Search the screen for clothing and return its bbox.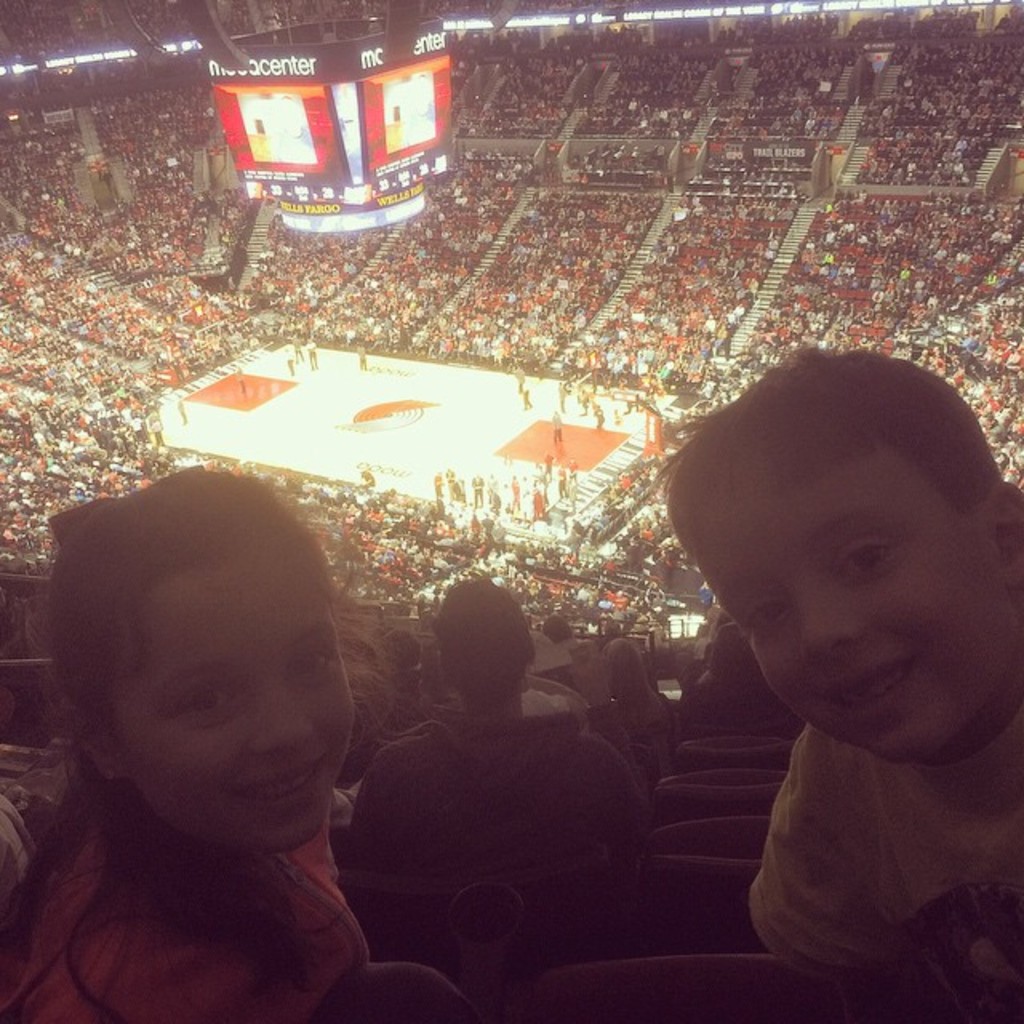
Found: (x1=334, y1=717, x2=650, y2=981).
